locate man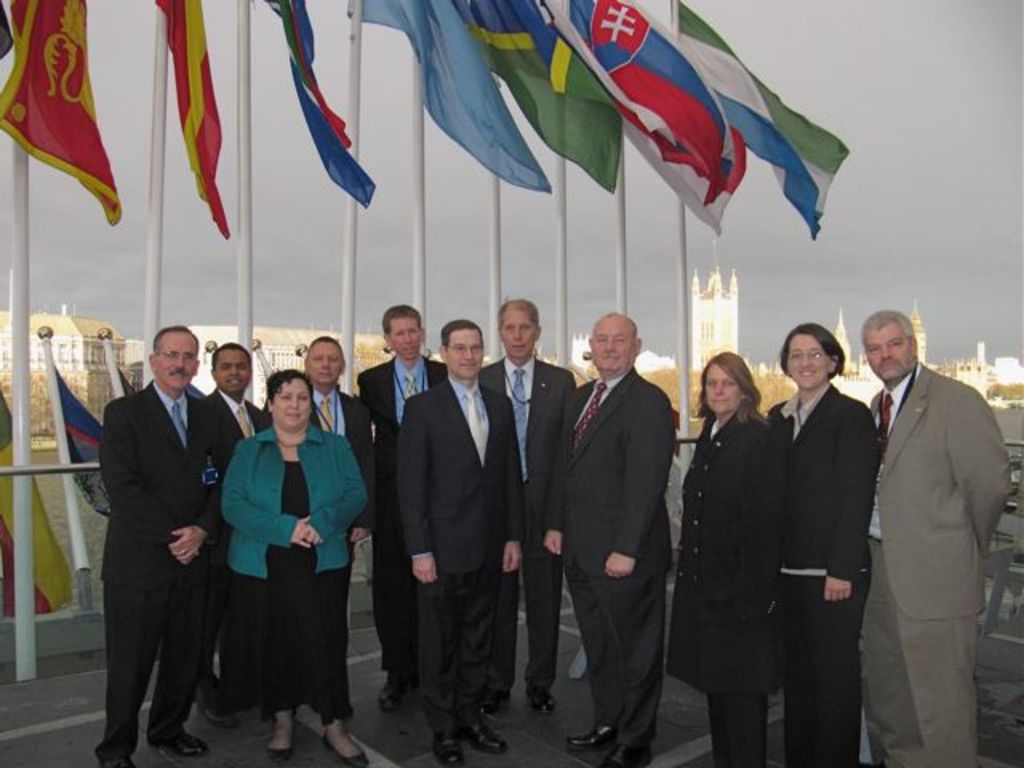
746/314/909/766
